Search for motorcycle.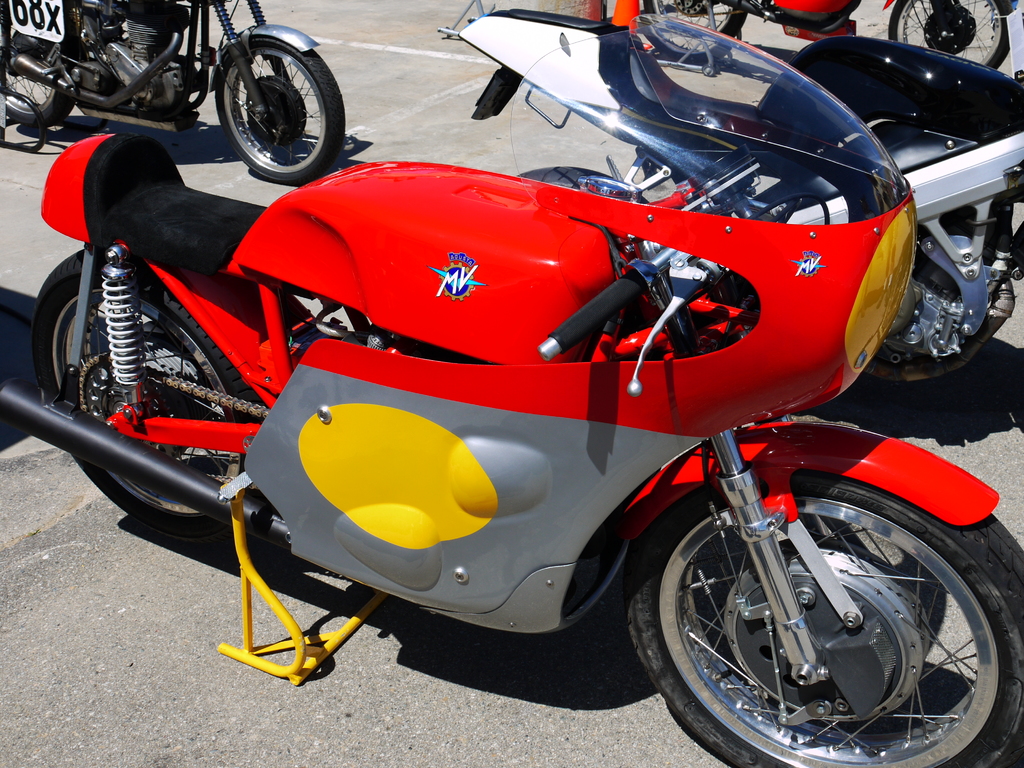
Found at x1=0, y1=28, x2=1012, y2=744.
